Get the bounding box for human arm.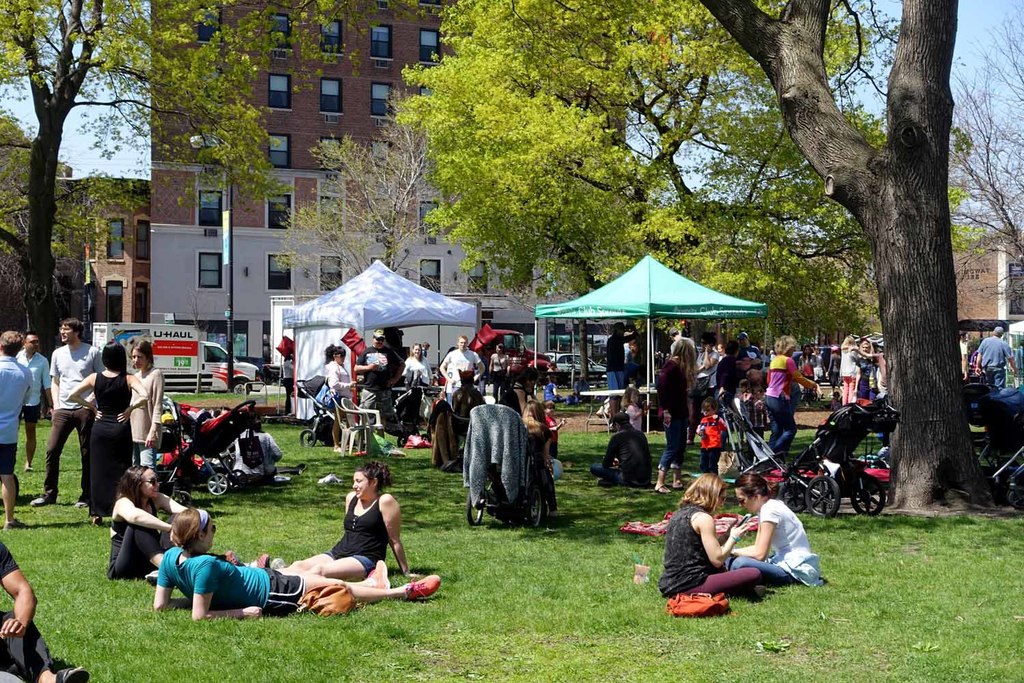
(x1=139, y1=369, x2=167, y2=449).
